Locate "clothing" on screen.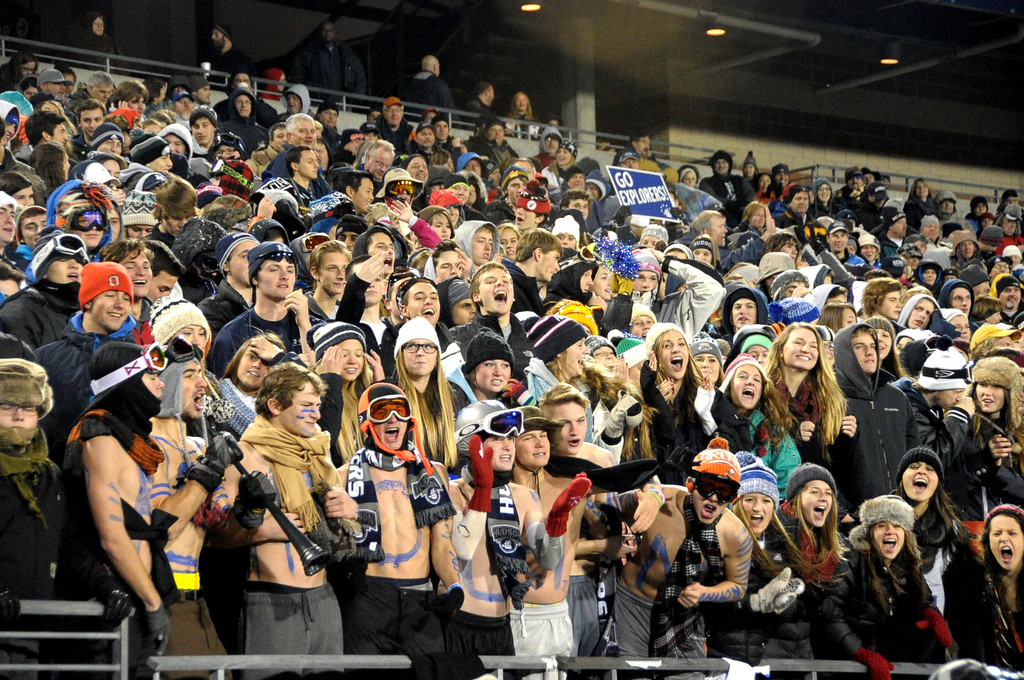
On screen at 539/252/593/298.
